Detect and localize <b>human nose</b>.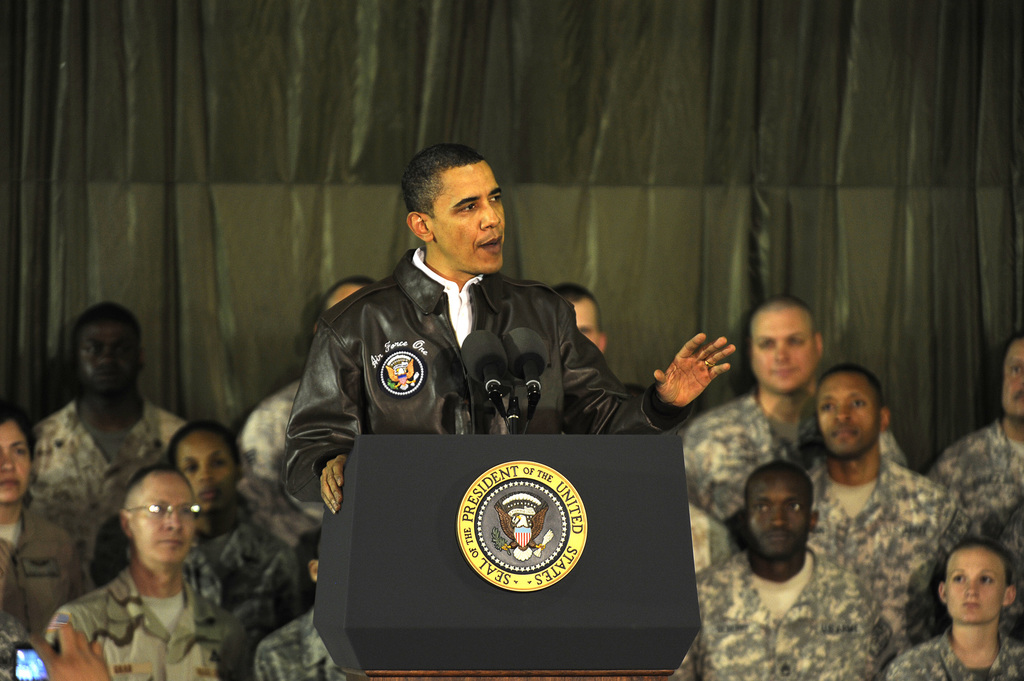
Localized at select_region(200, 466, 212, 481).
